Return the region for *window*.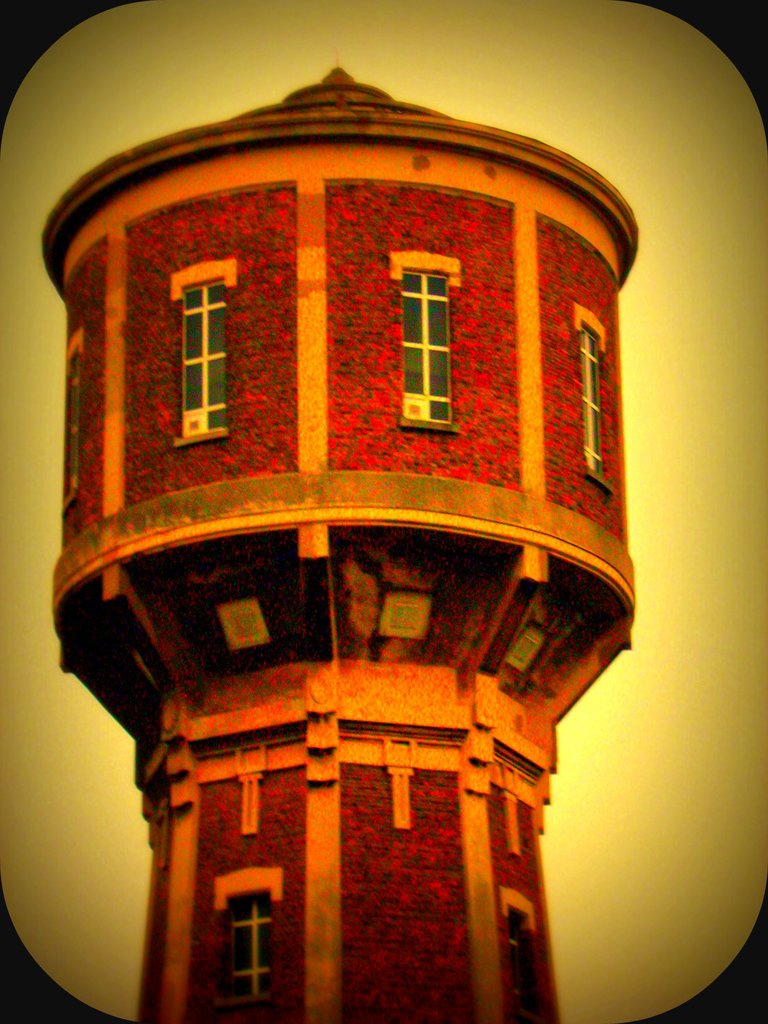
box(584, 328, 610, 473).
